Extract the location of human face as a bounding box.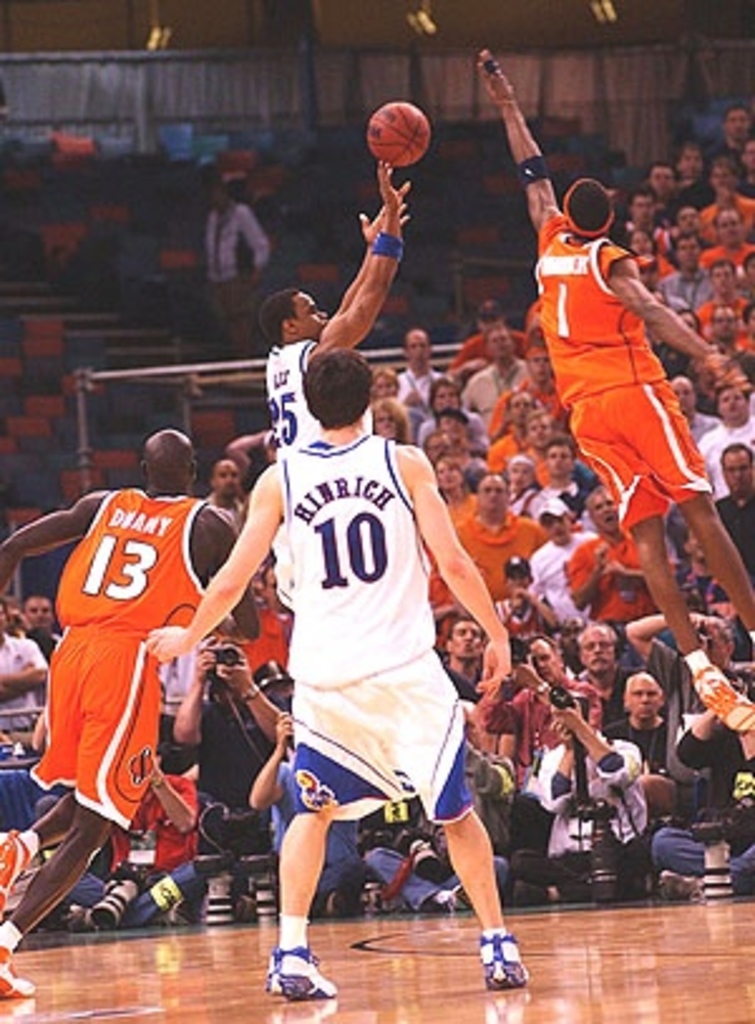
bbox=(534, 644, 561, 669).
